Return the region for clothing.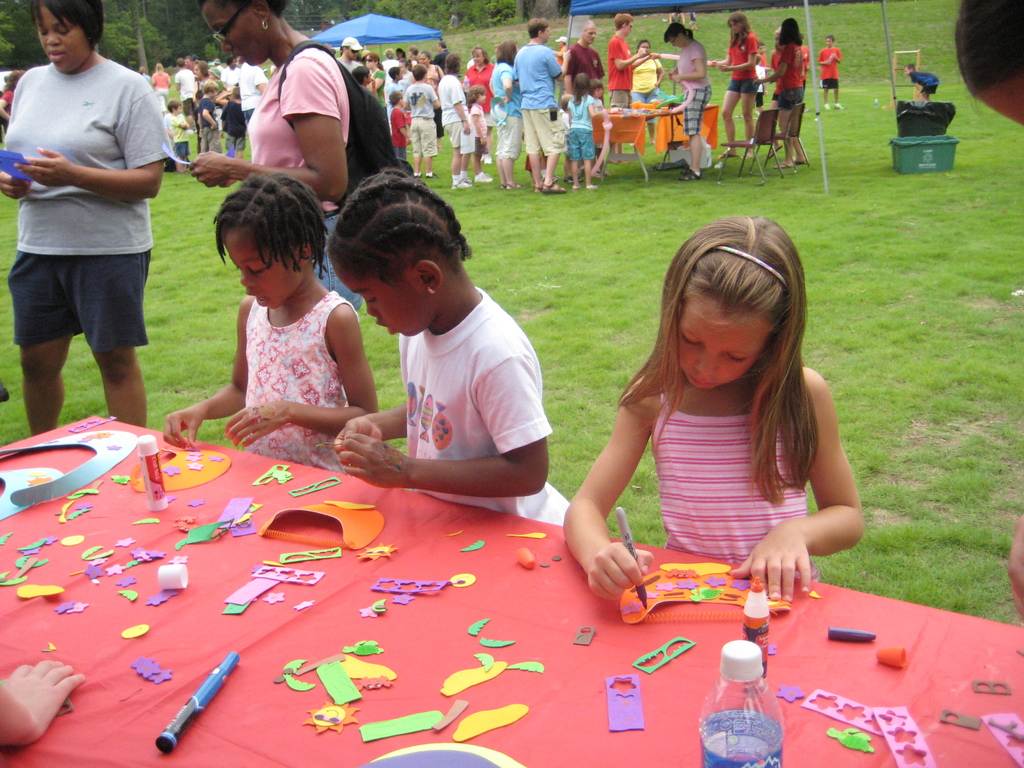
crop(591, 332, 858, 584).
